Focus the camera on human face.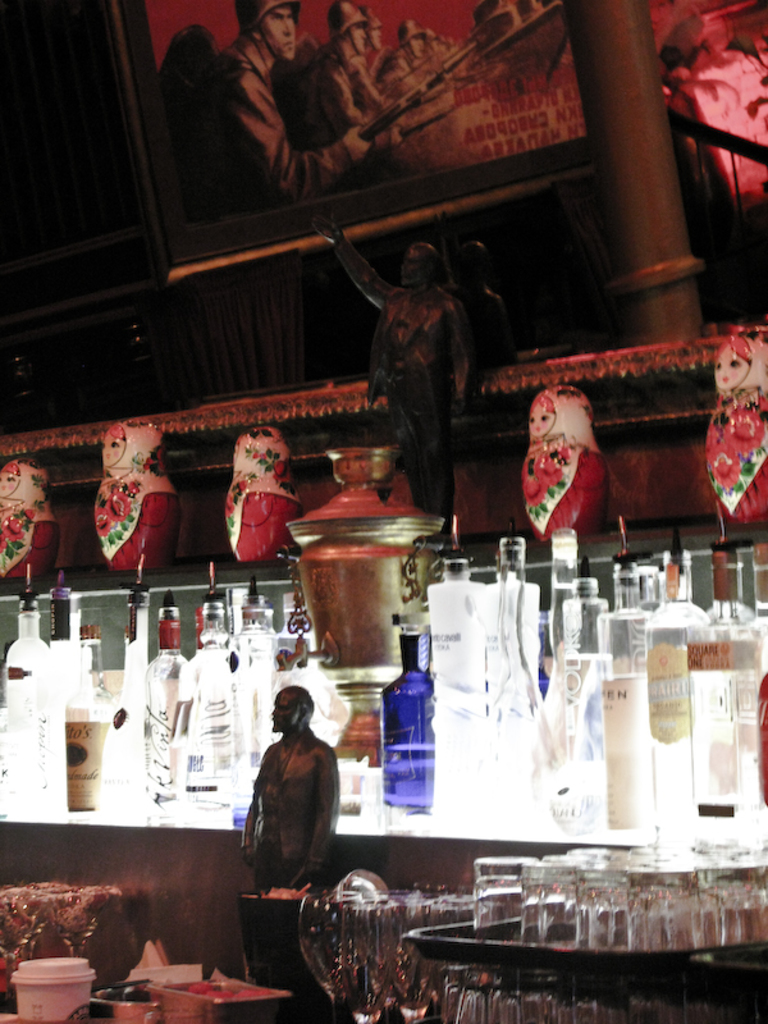
Focus region: left=266, top=690, right=300, bottom=735.
